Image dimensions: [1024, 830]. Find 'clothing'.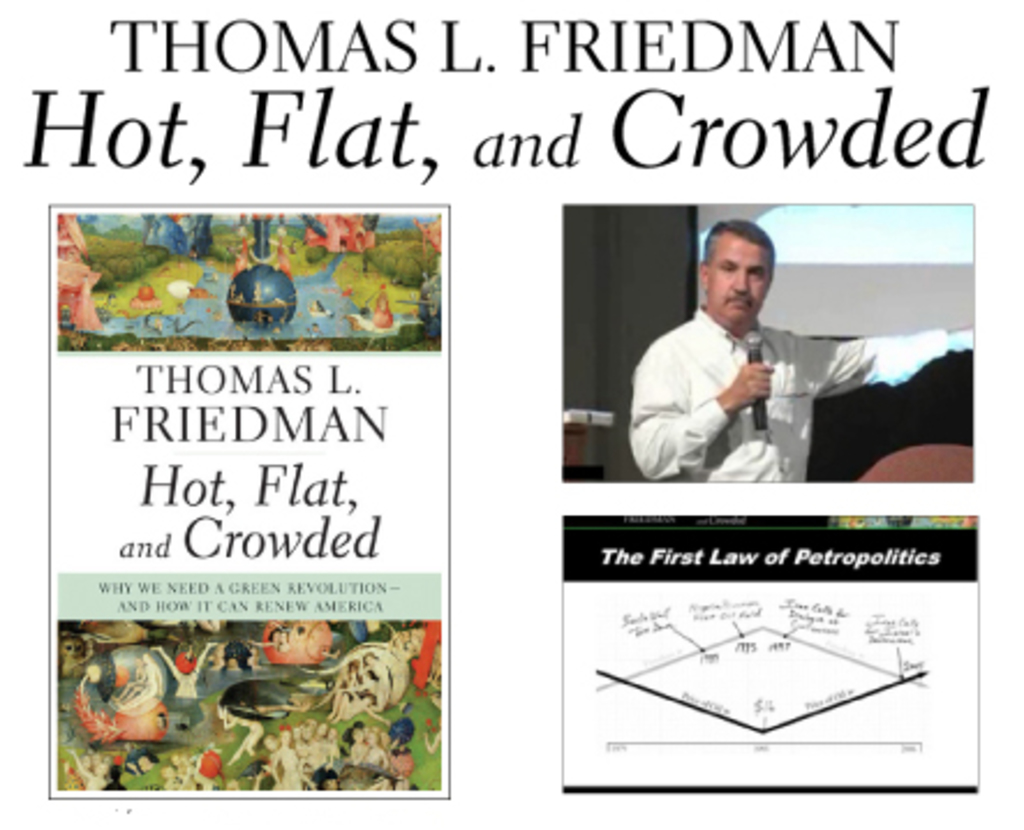
<region>619, 303, 996, 492</region>.
